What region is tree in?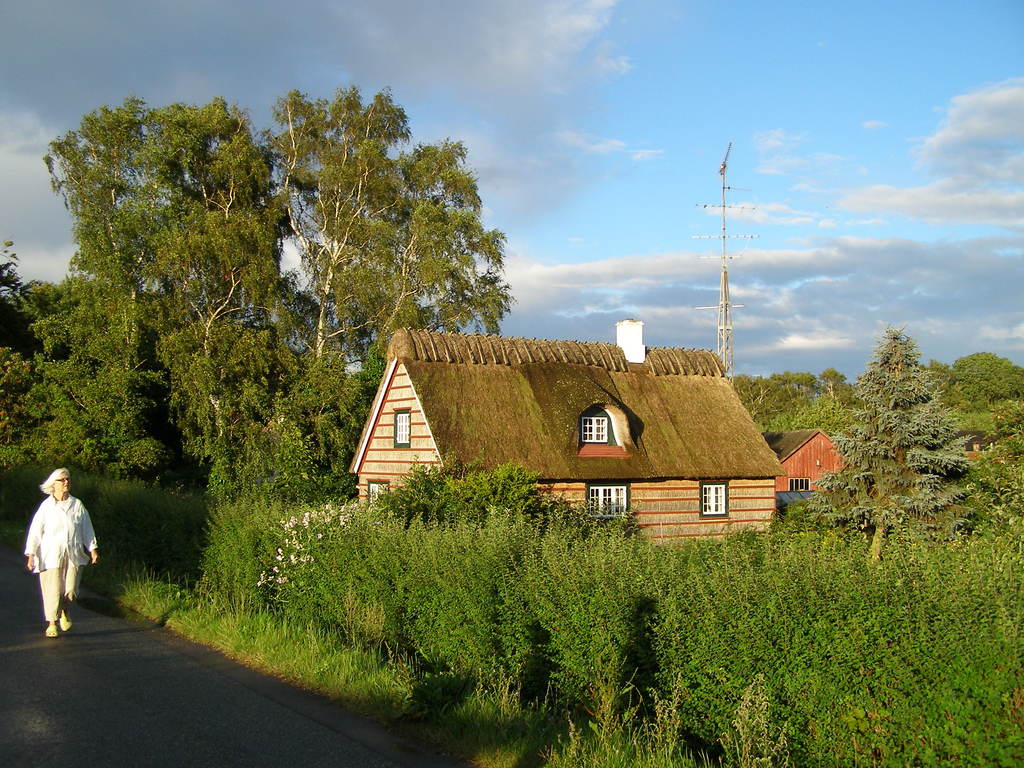
Rect(163, 305, 370, 515).
